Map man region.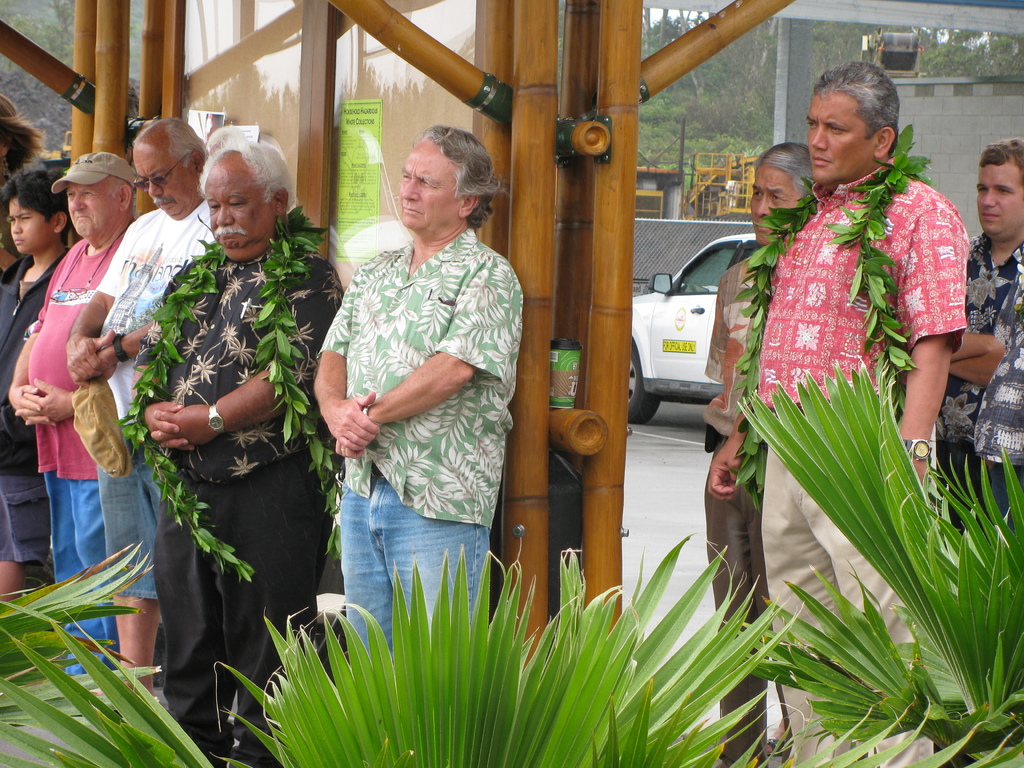
Mapped to [left=700, top=140, right=820, bottom=767].
